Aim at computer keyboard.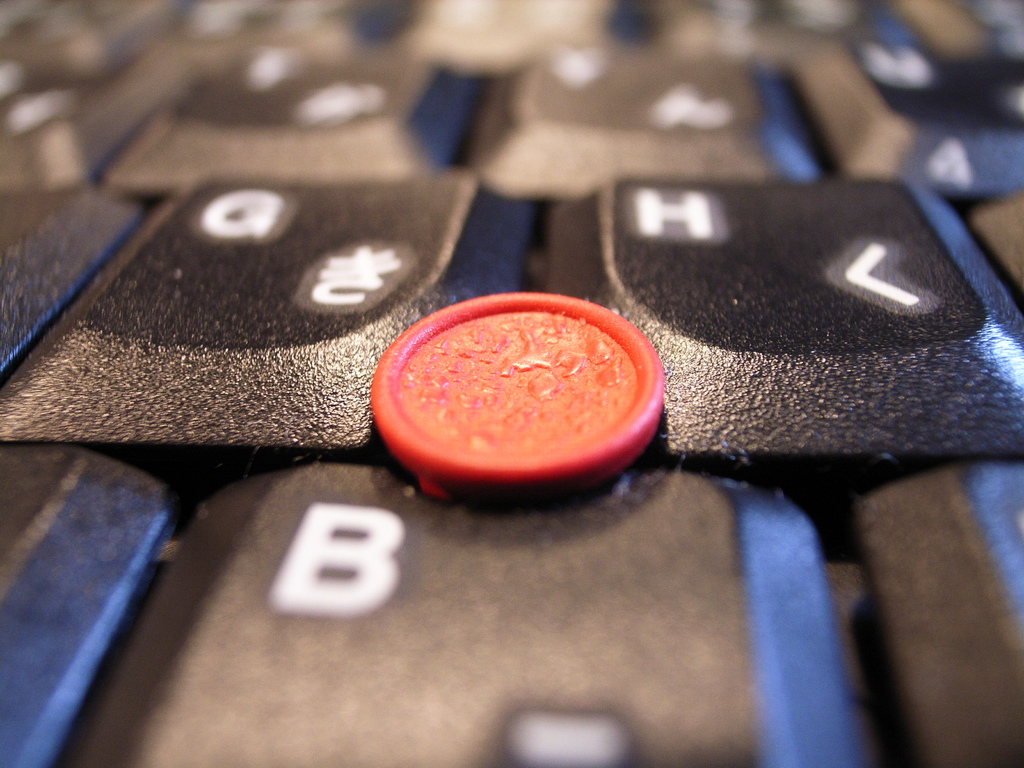
Aimed at (left=0, top=0, right=1023, bottom=767).
